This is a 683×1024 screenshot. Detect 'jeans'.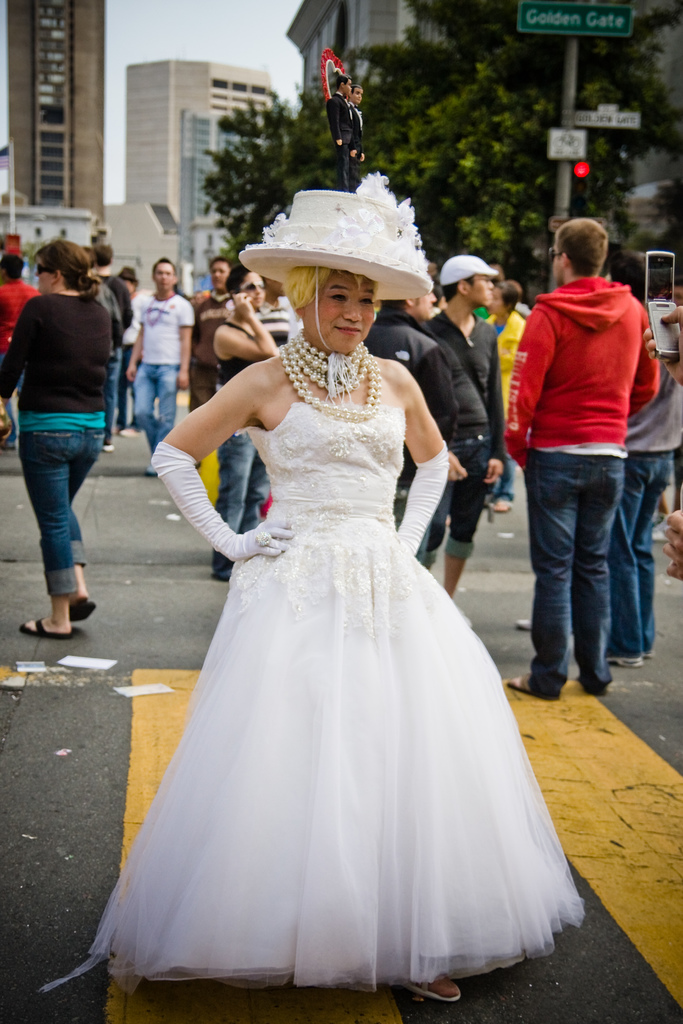
crop(210, 431, 271, 578).
